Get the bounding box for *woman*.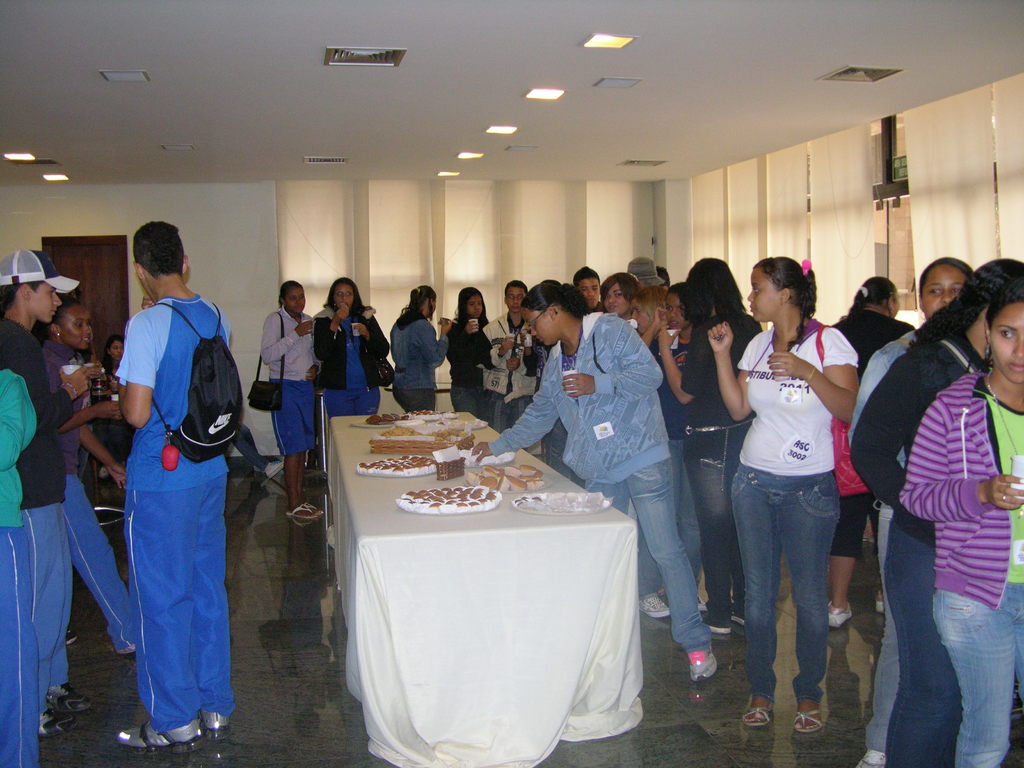
region(317, 280, 388, 409).
